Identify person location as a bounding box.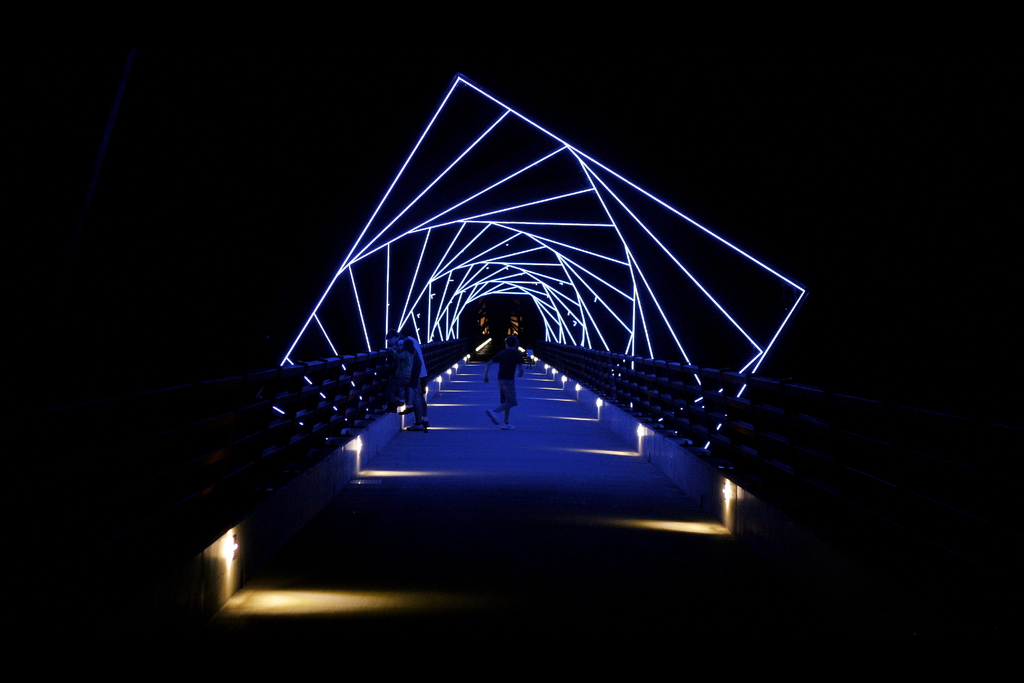
region(388, 322, 413, 420).
